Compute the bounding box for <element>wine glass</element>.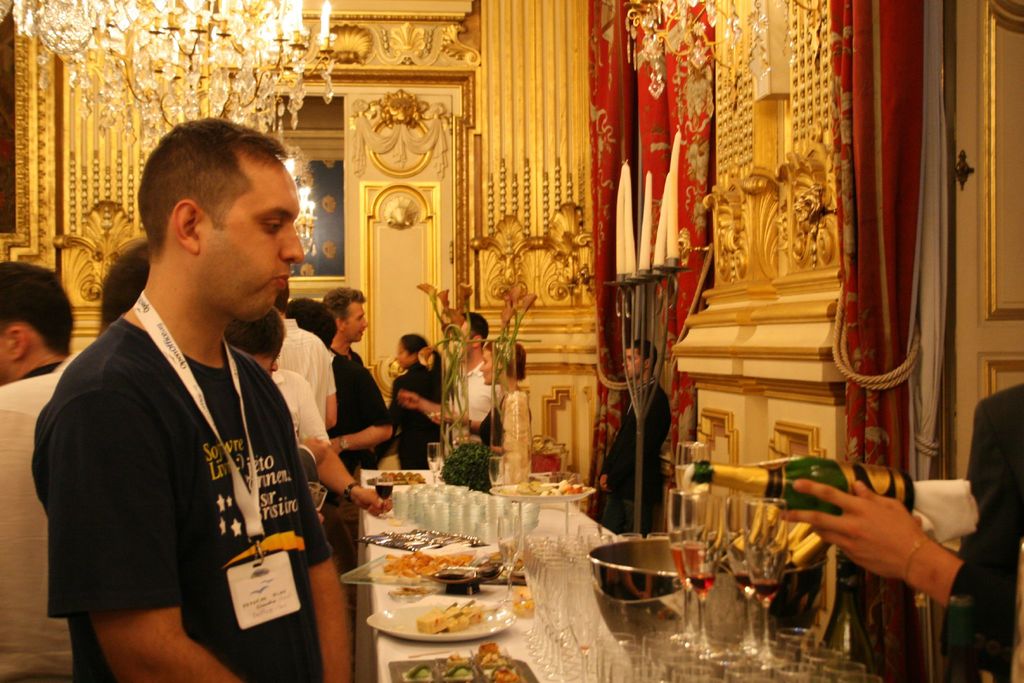
[490,495,521,611].
